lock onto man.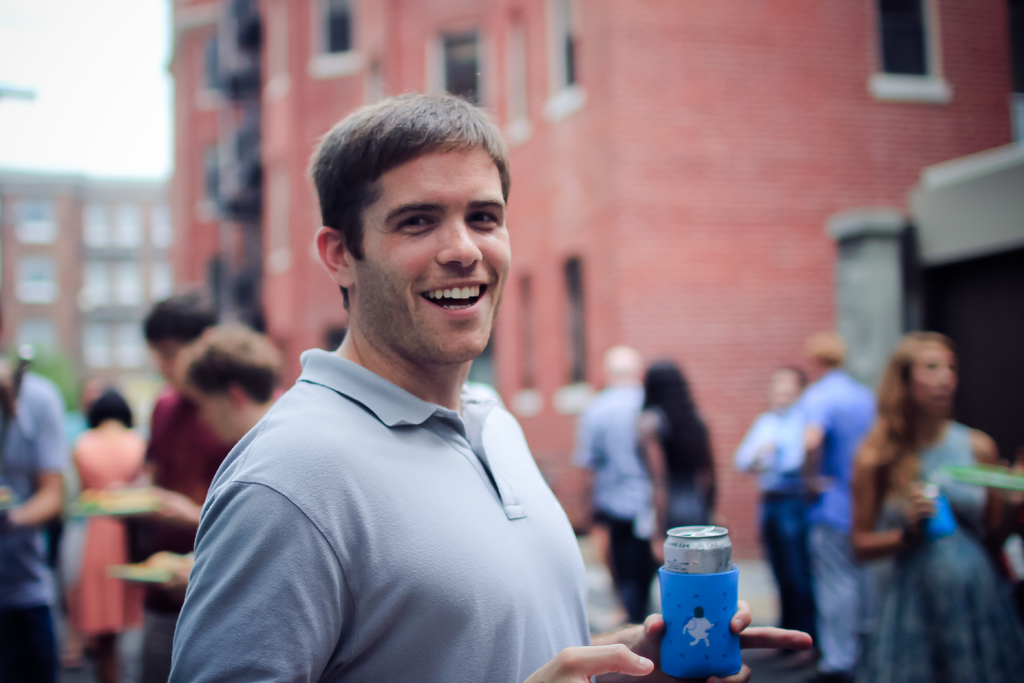
Locked: bbox=(801, 336, 895, 682).
